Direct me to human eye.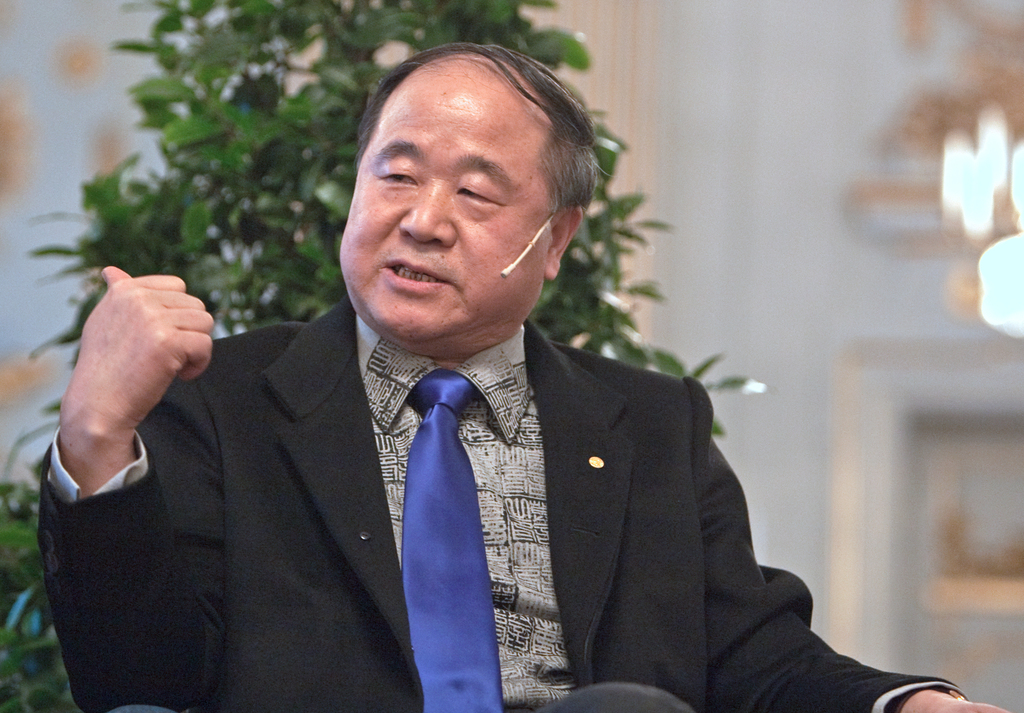
Direction: locate(374, 154, 416, 189).
